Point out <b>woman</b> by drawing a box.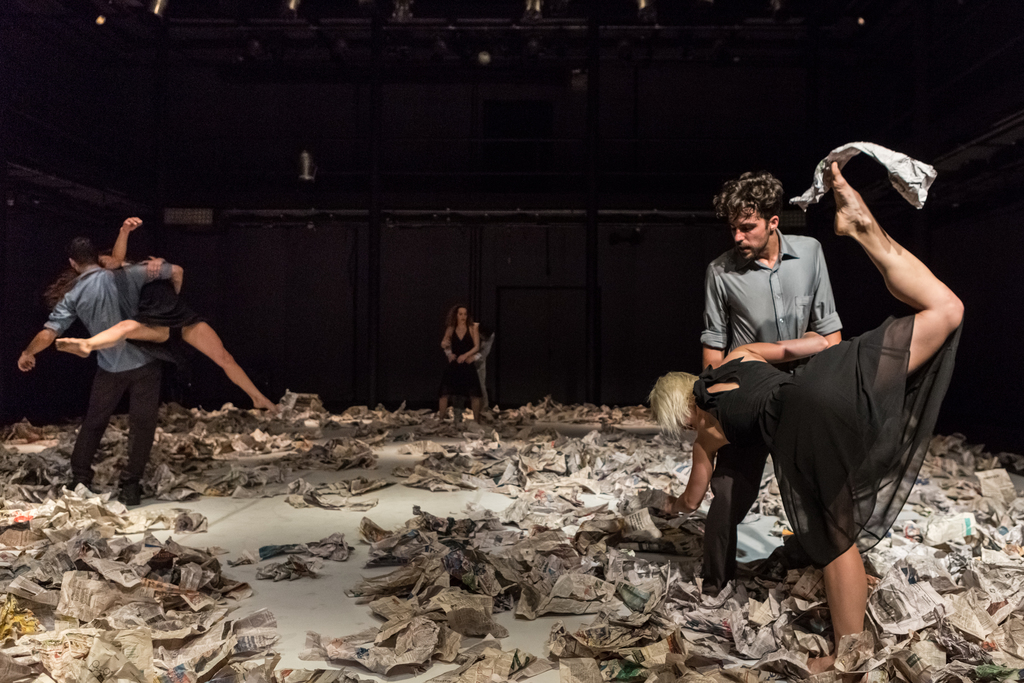
bbox=[45, 217, 281, 418].
